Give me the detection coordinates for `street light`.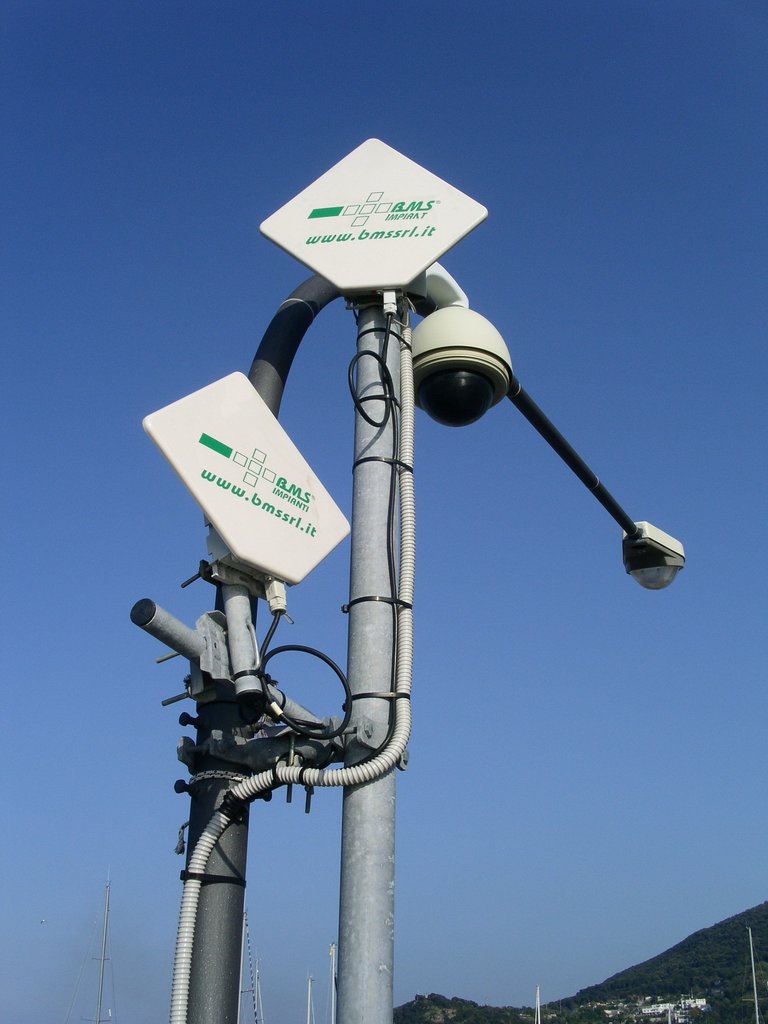
[131,109,680,1023].
